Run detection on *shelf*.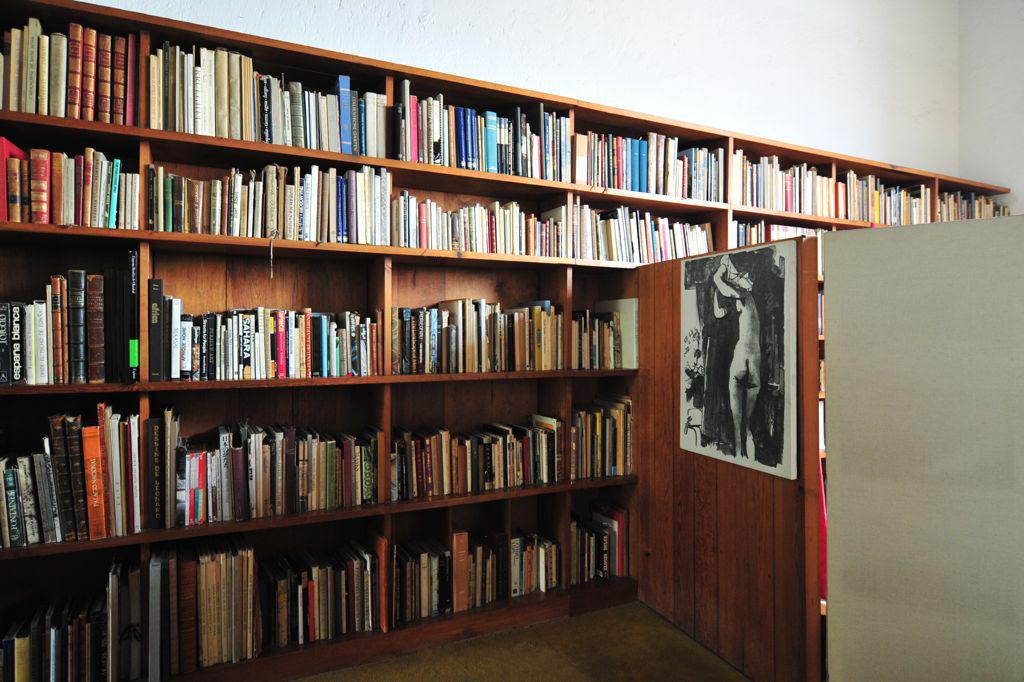
Result: 568 189 727 261.
